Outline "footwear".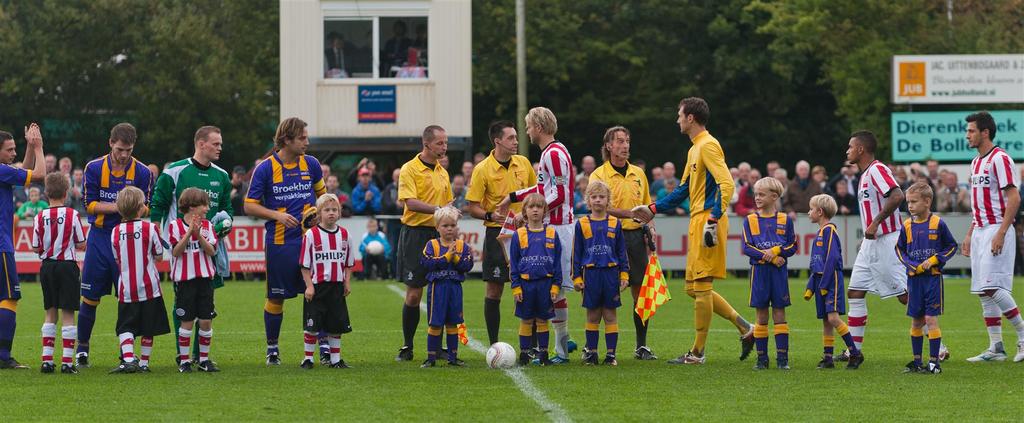
Outline: detection(61, 362, 77, 372).
